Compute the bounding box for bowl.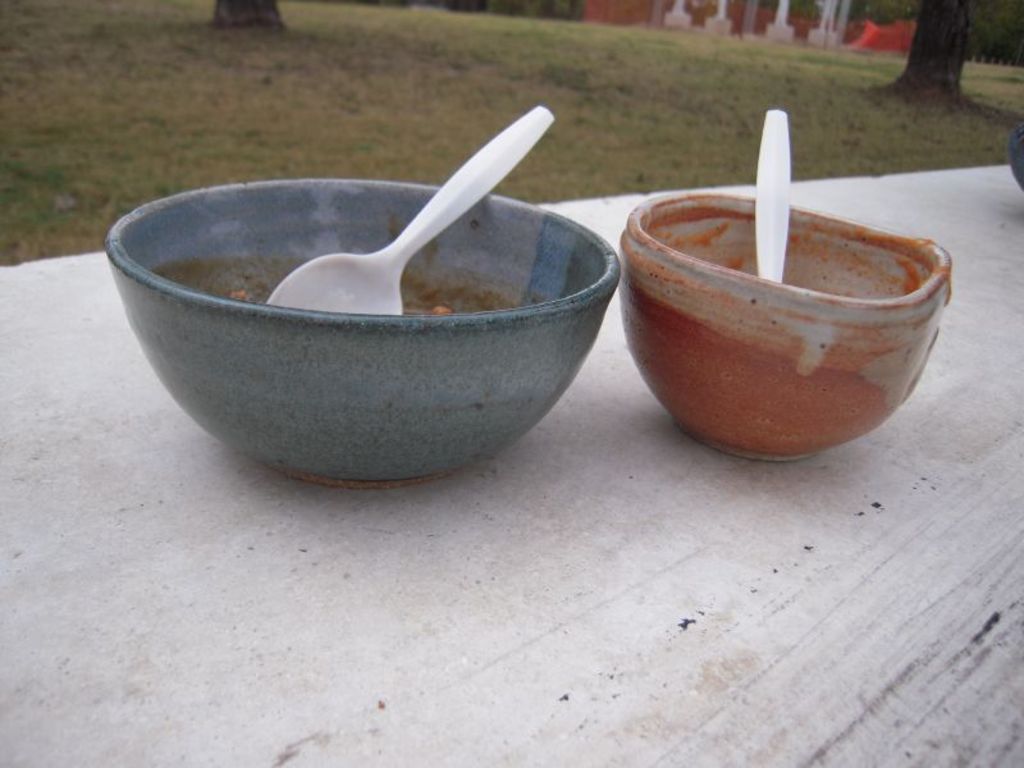
623 192 951 462.
